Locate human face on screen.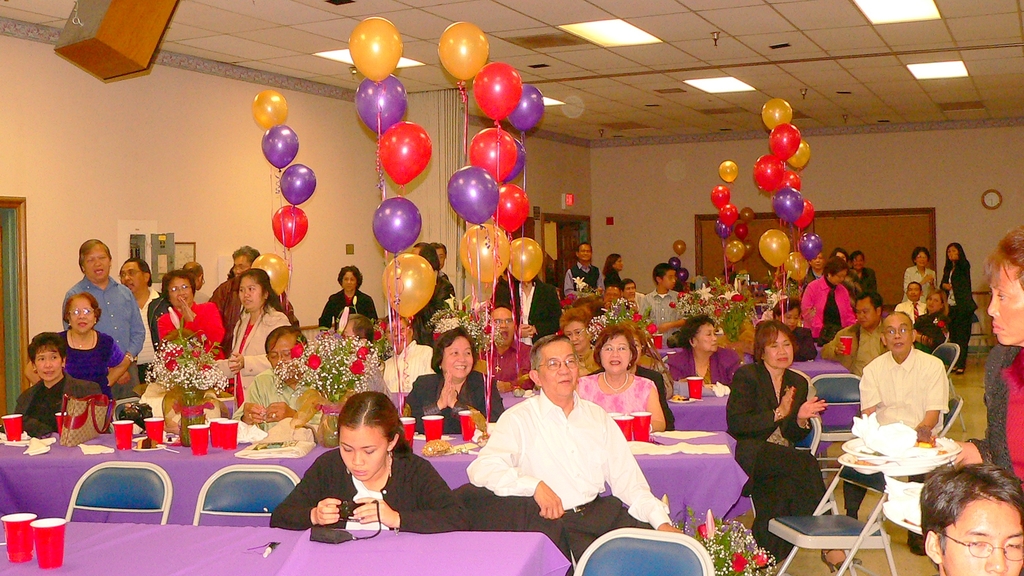
On screen at 916:250:929:267.
